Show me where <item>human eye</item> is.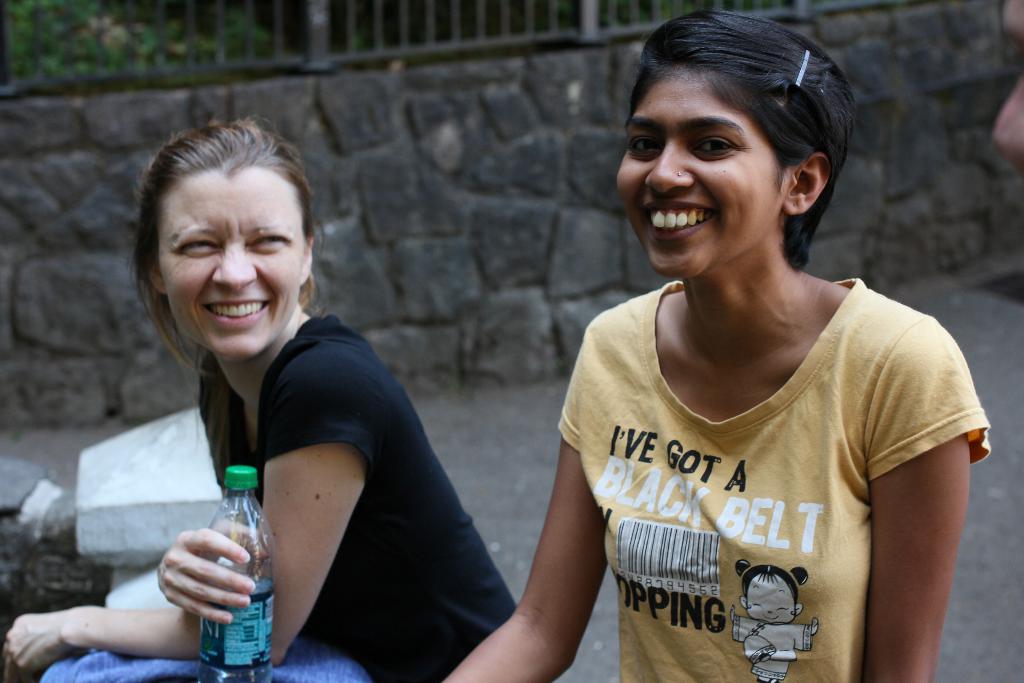
<item>human eye</item> is at x1=175 y1=229 x2=220 y2=257.
